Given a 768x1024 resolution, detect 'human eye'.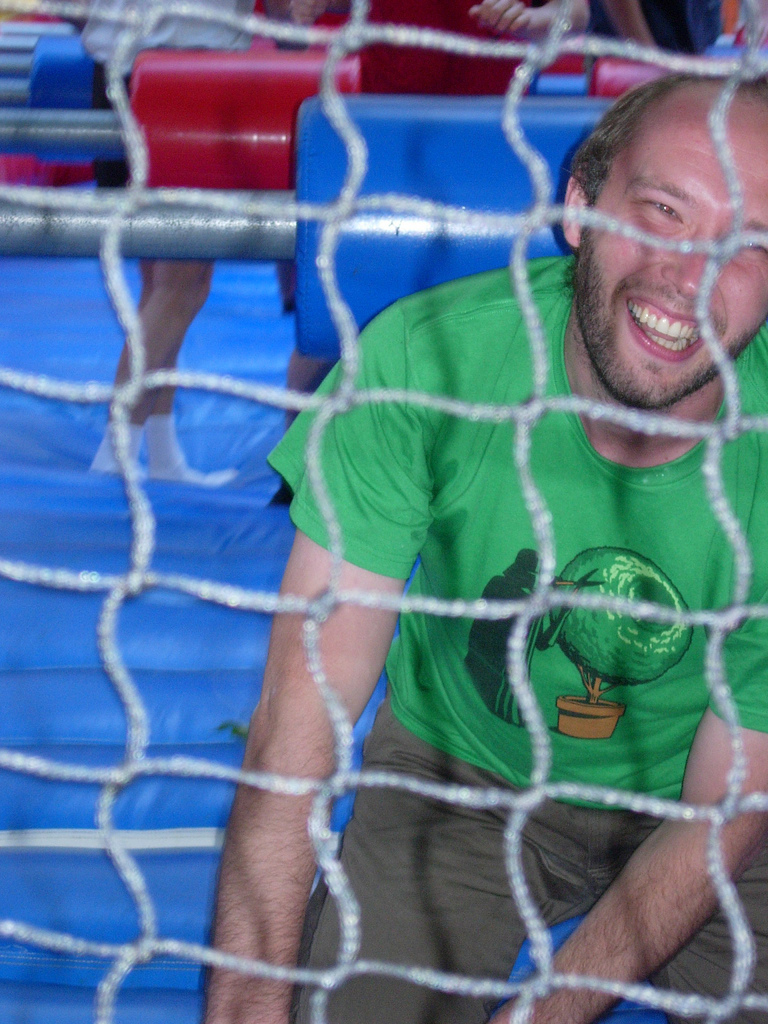
bbox(734, 226, 767, 259).
